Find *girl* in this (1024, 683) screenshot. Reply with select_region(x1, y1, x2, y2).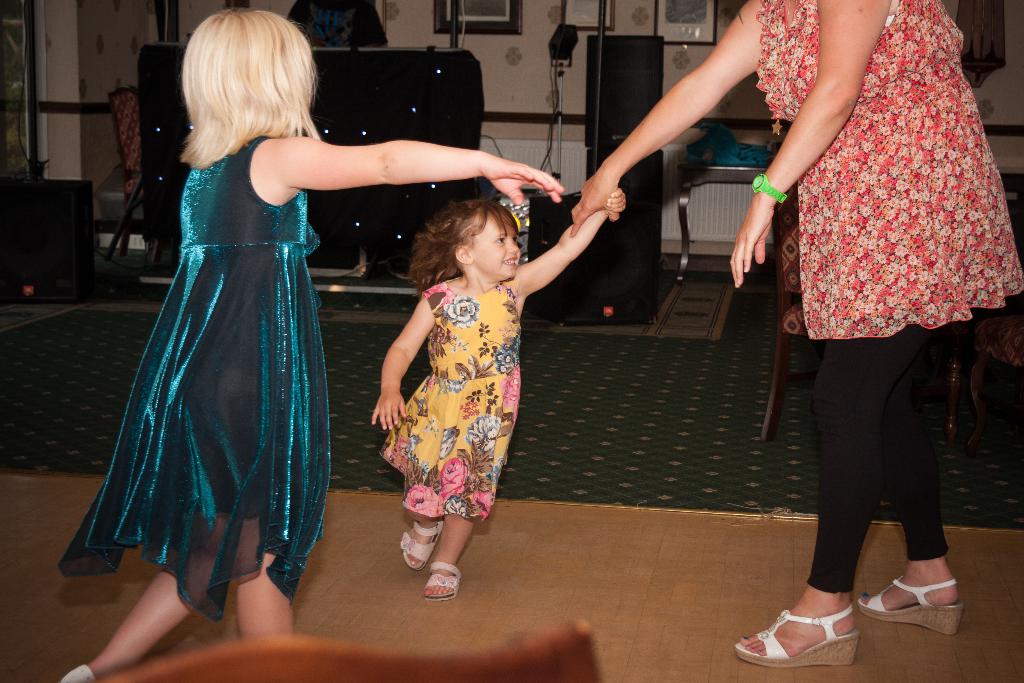
select_region(62, 10, 561, 682).
